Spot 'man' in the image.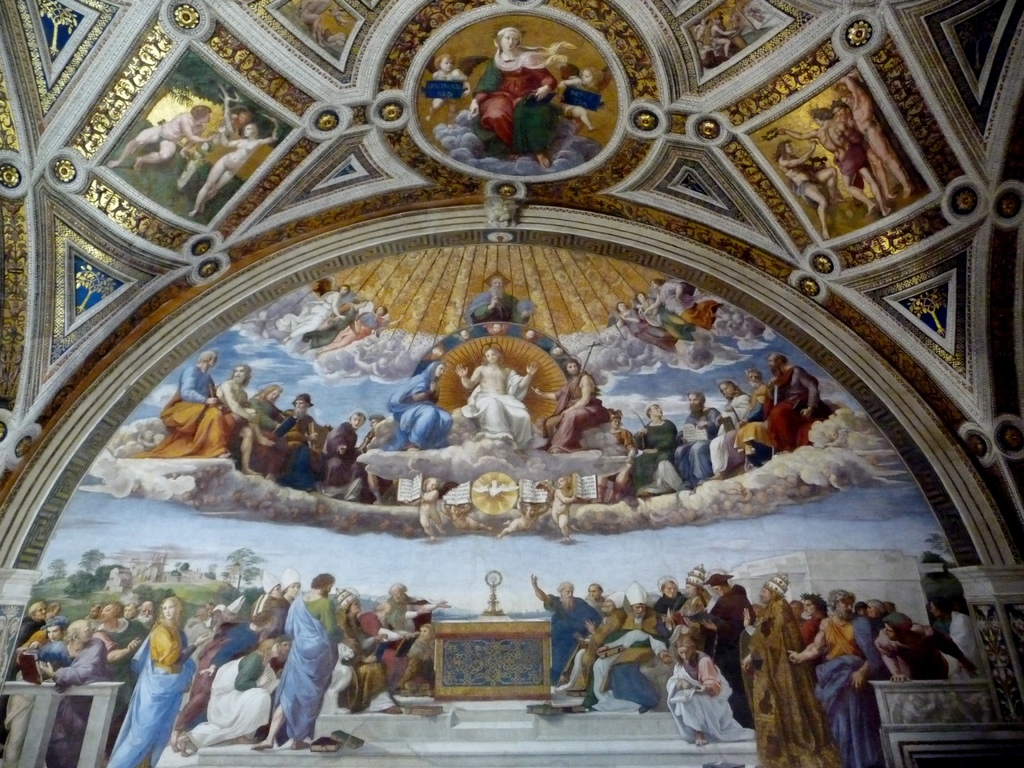
'man' found at crop(530, 360, 611, 454).
